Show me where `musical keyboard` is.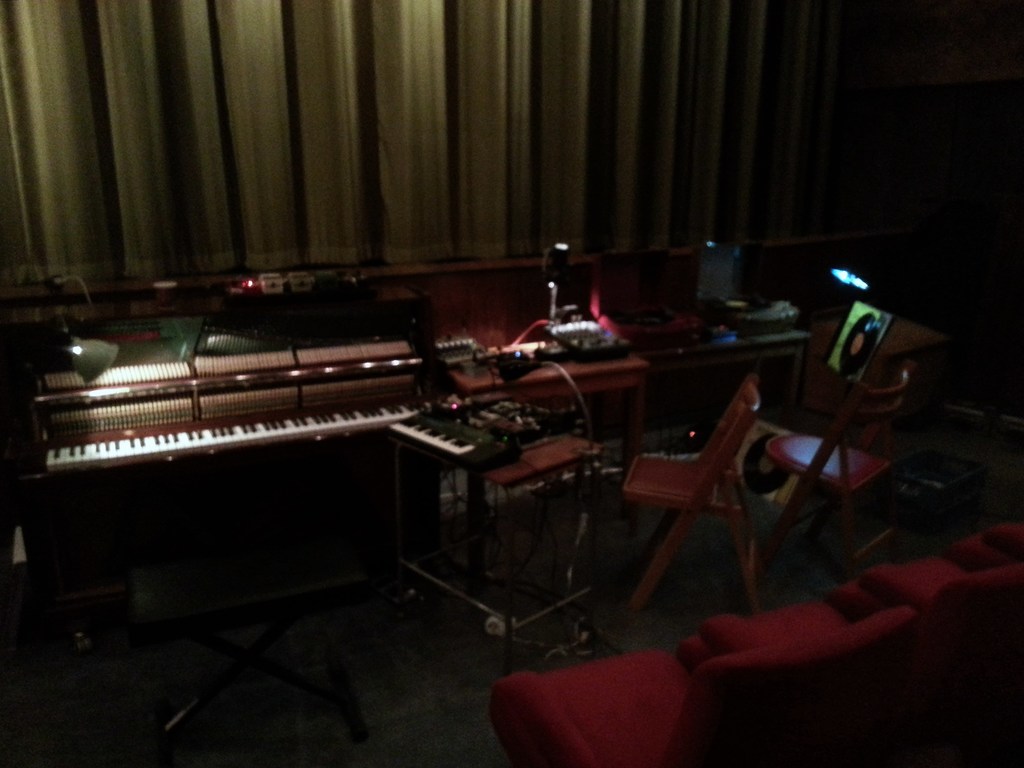
`musical keyboard` is at {"x1": 34, "y1": 409, "x2": 436, "y2": 460}.
